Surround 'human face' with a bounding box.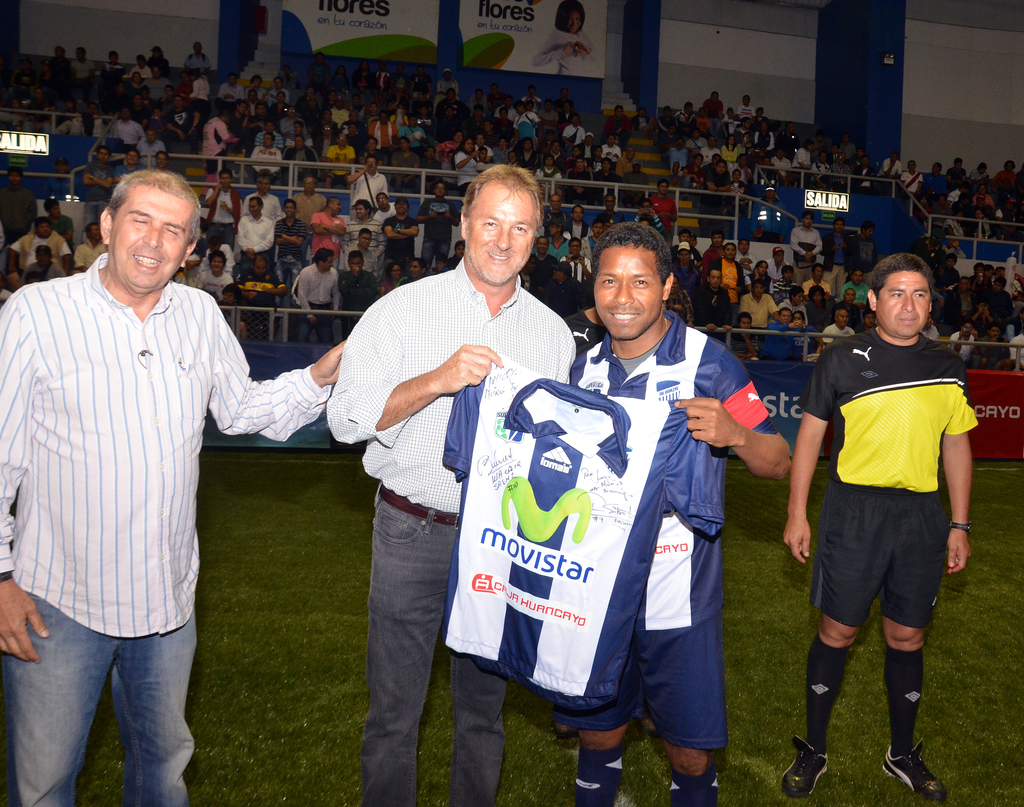
bbox(595, 147, 602, 155).
